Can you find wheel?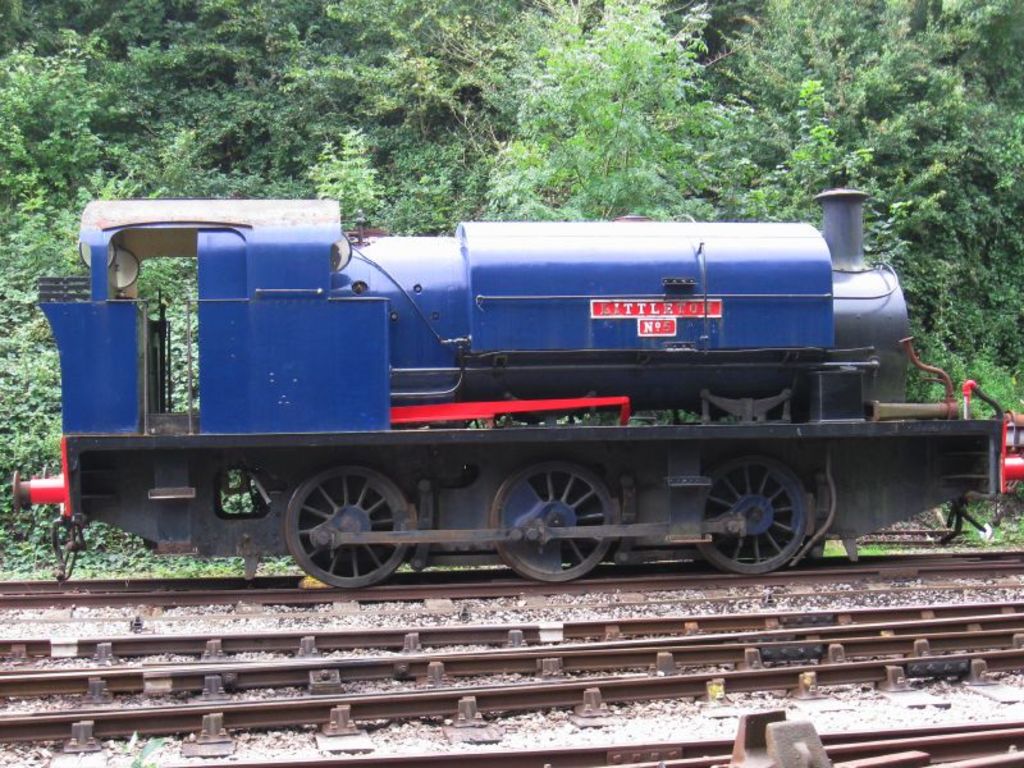
Yes, bounding box: crop(712, 462, 820, 562).
